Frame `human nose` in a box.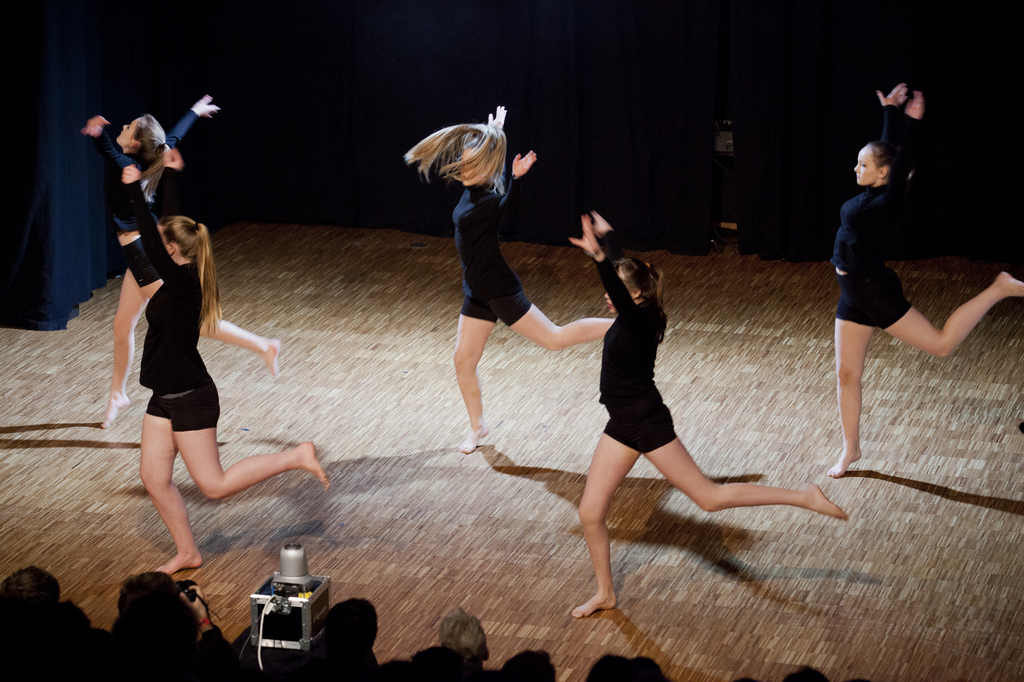
left=122, top=125, right=129, bottom=132.
